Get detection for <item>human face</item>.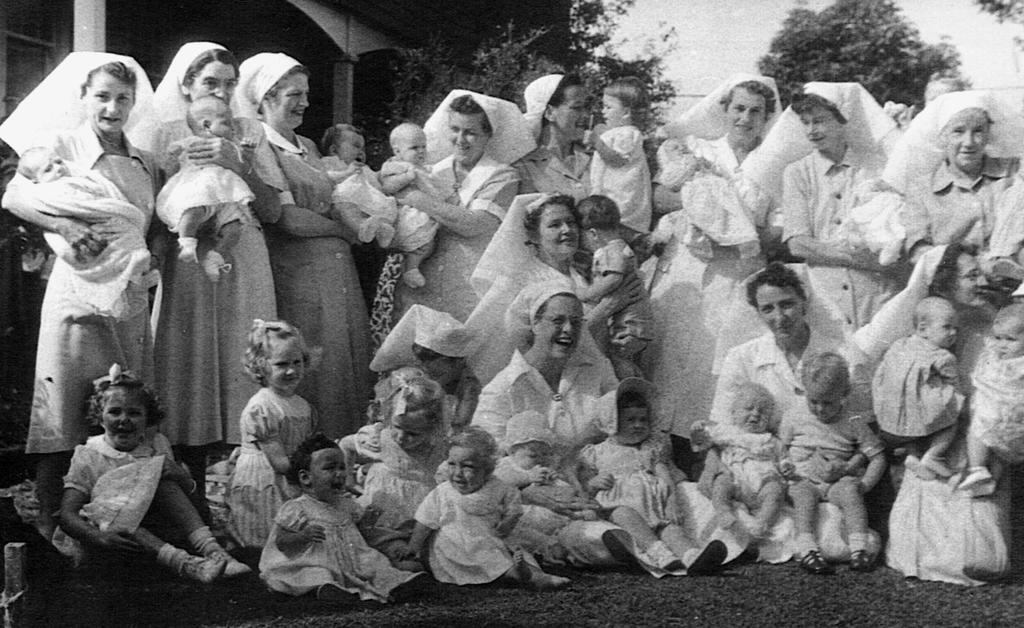
Detection: crop(795, 102, 845, 147).
